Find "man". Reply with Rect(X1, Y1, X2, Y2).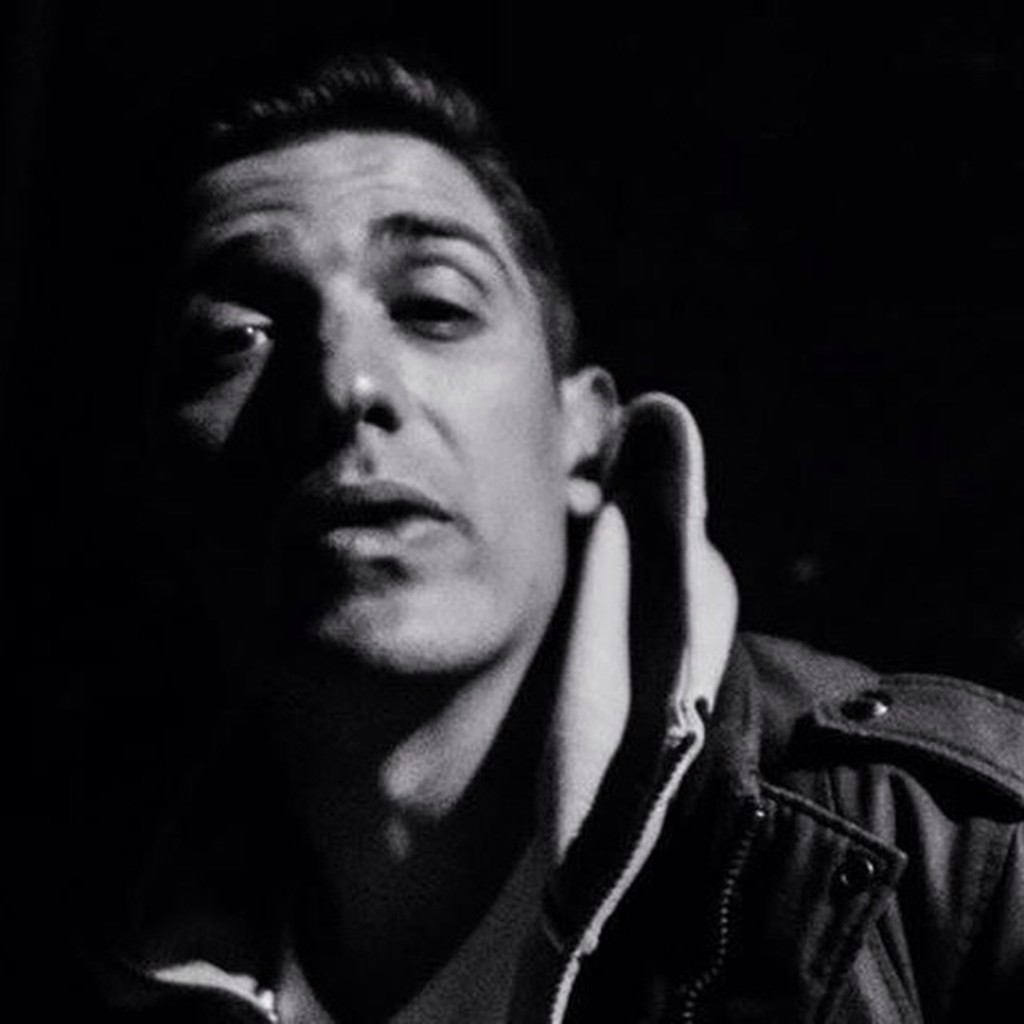
Rect(38, 66, 942, 1013).
